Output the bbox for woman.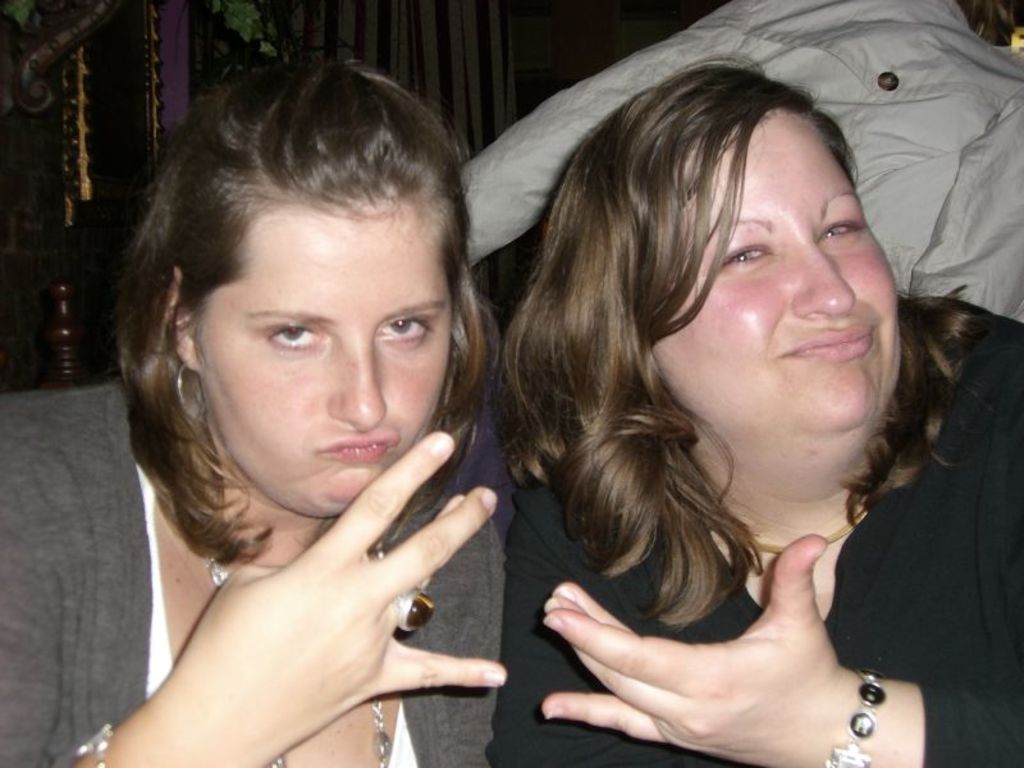
{"x1": 479, "y1": 50, "x2": 1023, "y2": 767}.
